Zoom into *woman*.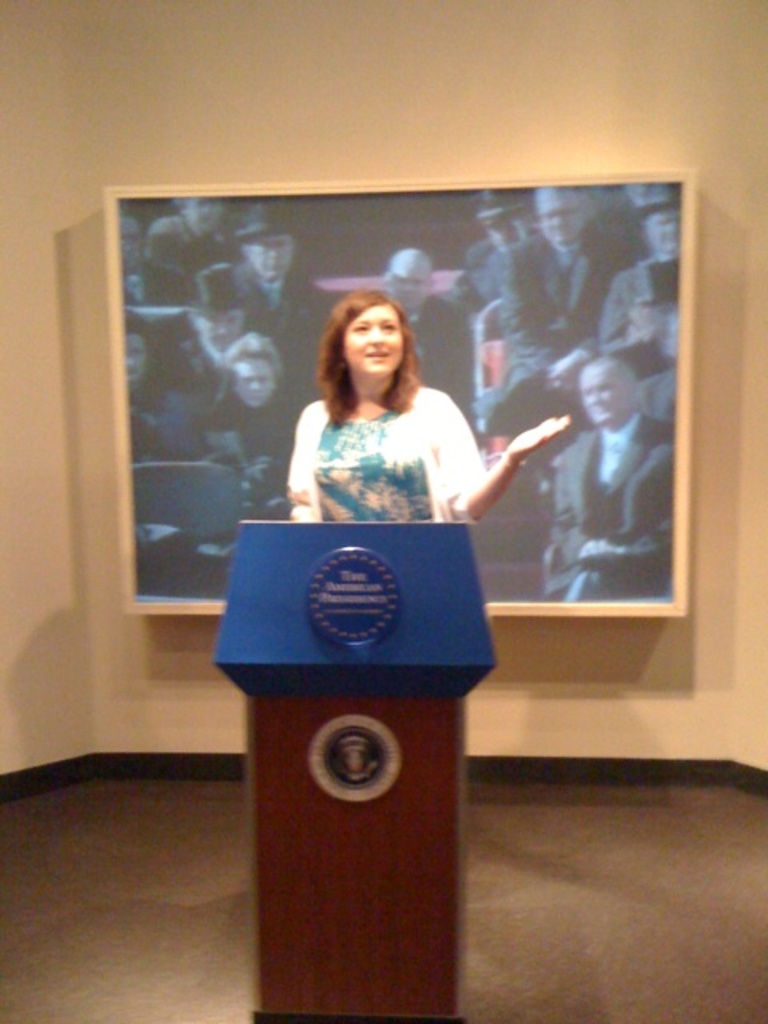
Zoom target: {"left": 258, "top": 290, "right": 530, "bottom": 552}.
